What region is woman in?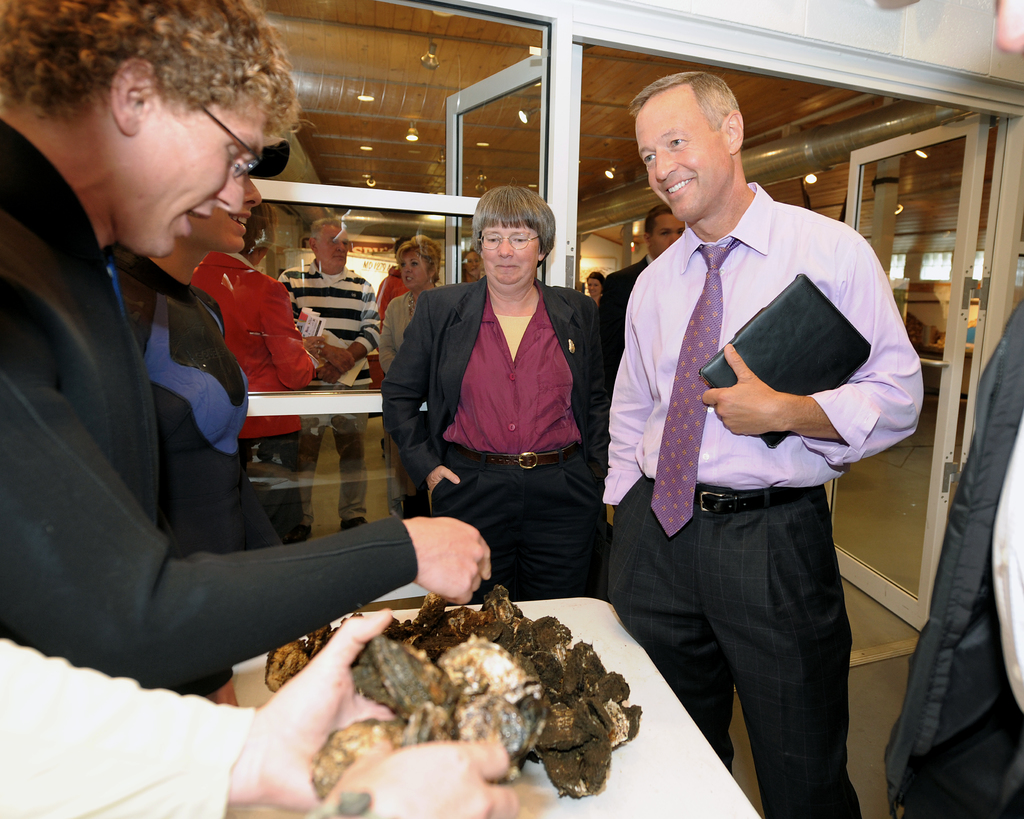
106:136:293:567.
